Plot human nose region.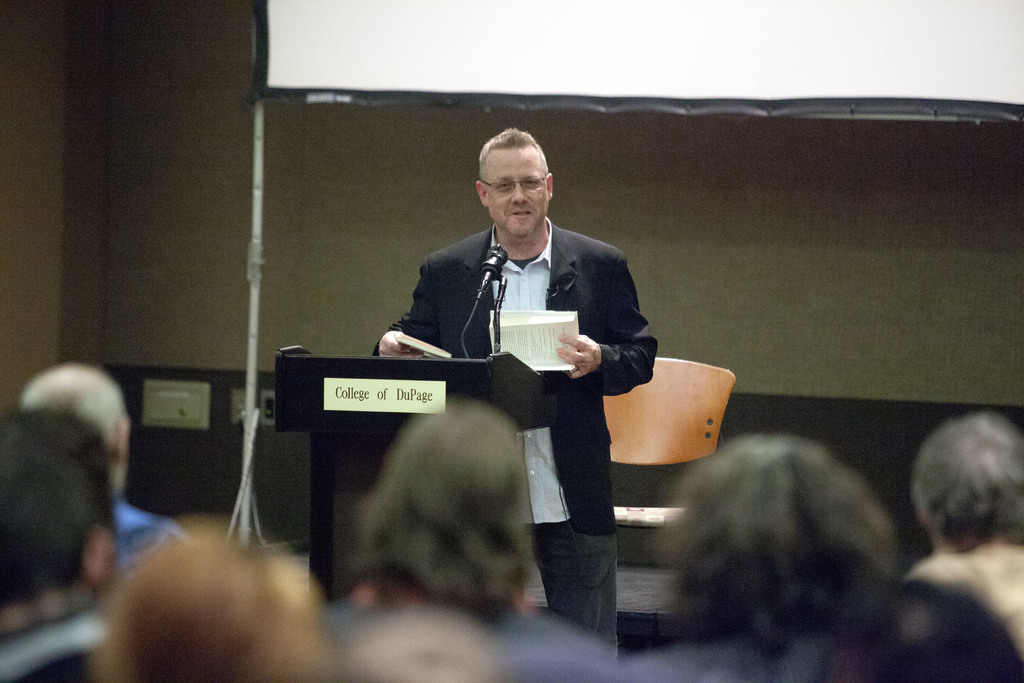
Plotted at rect(509, 185, 529, 206).
